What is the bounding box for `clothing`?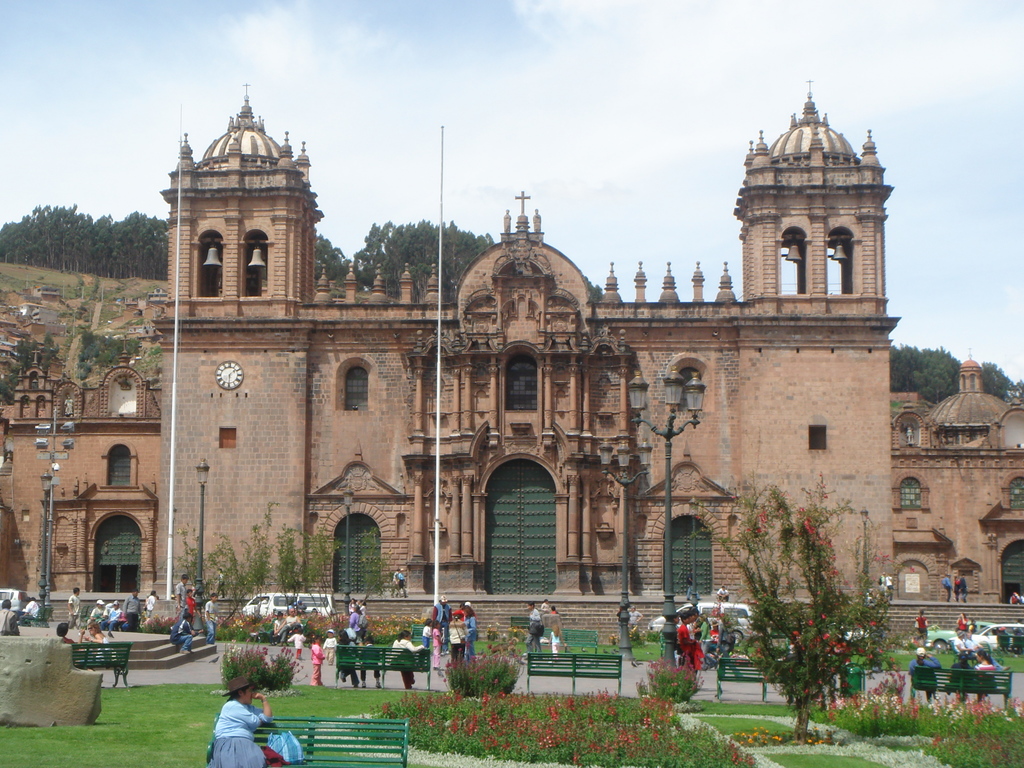
detection(23, 598, 38, 621).
